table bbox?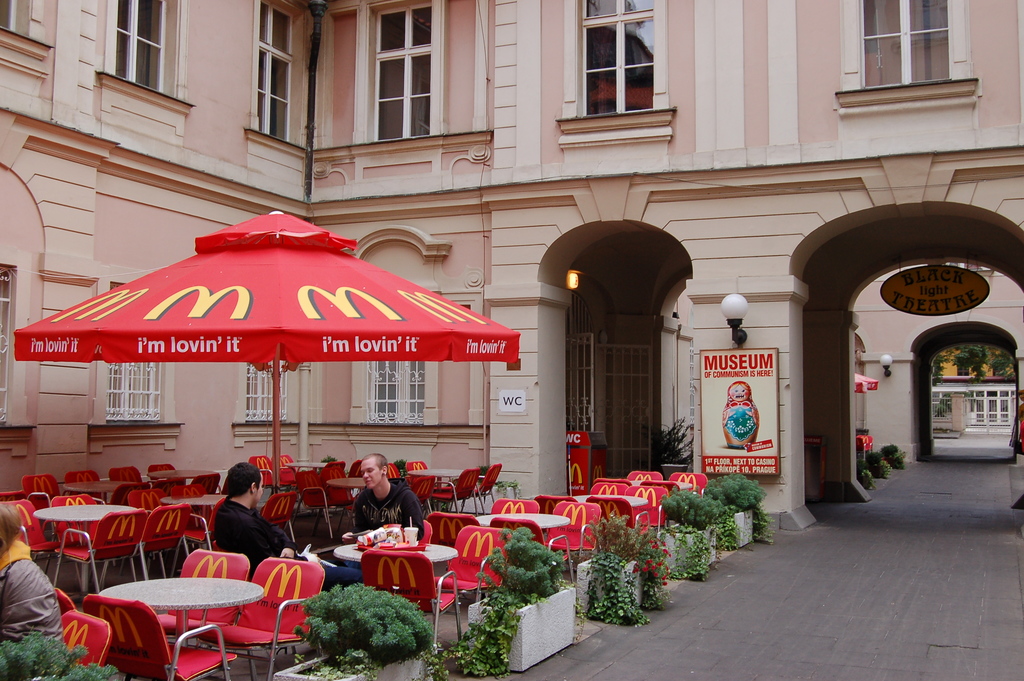
box=[474, 512, 572, 546]
